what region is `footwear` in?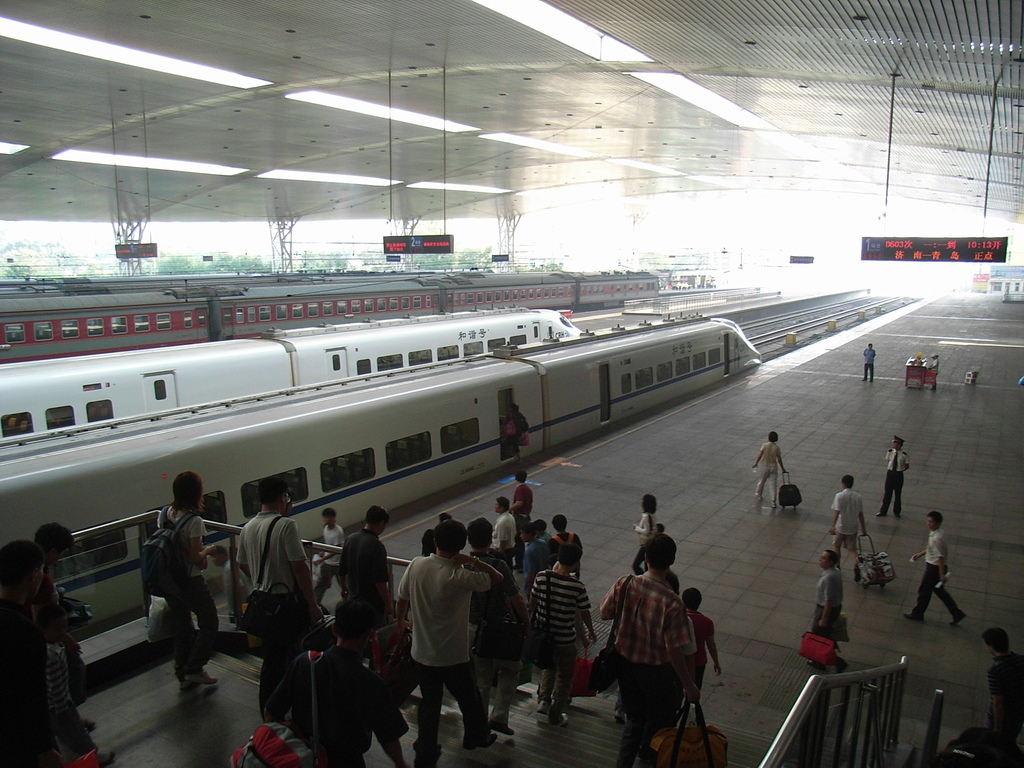
BBox(184, 668, 221, 685).
